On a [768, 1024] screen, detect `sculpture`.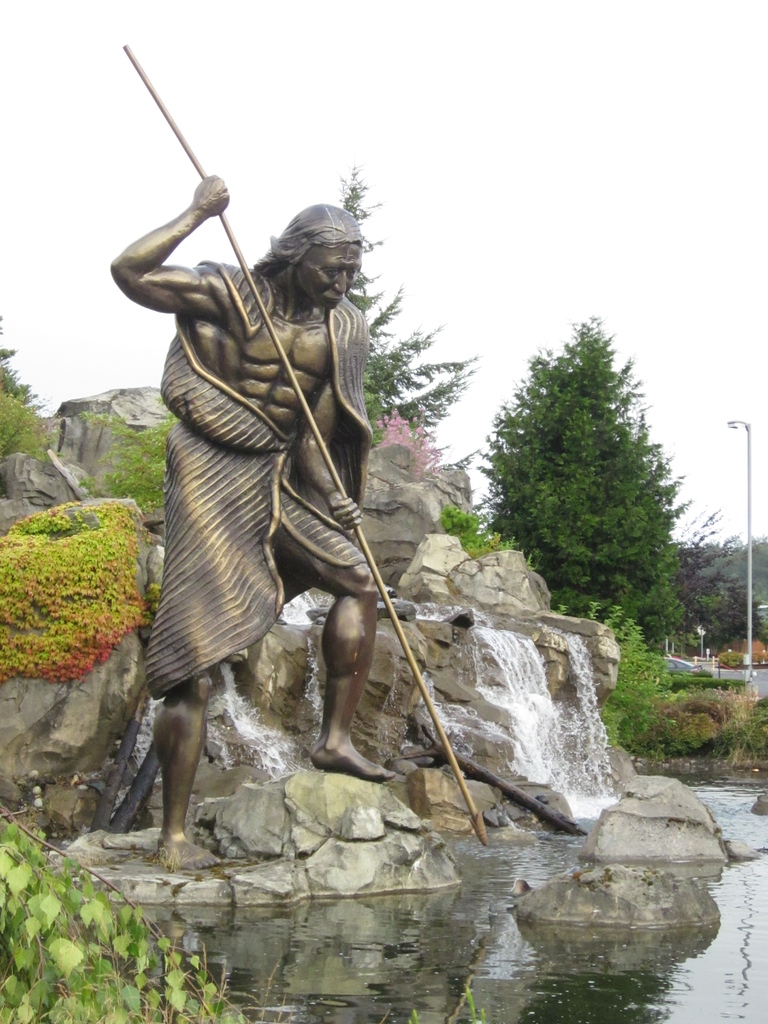
<region>129, 144, 438, 829</region>.
